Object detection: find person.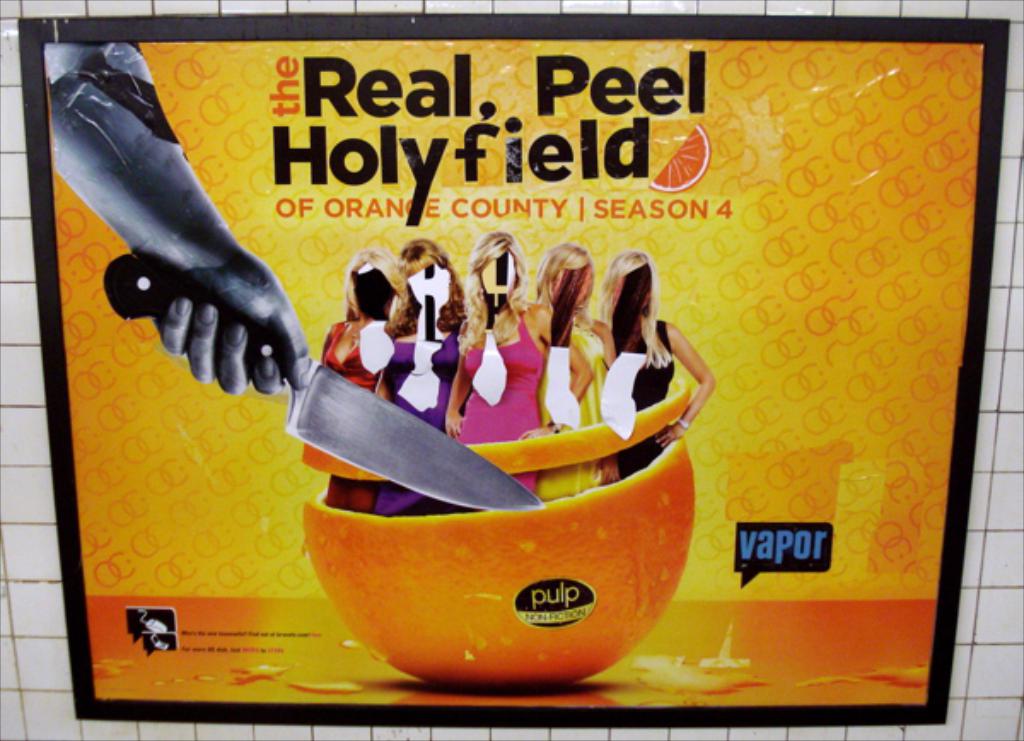
(x1=374, y1=242, x2=469, y2=517).
